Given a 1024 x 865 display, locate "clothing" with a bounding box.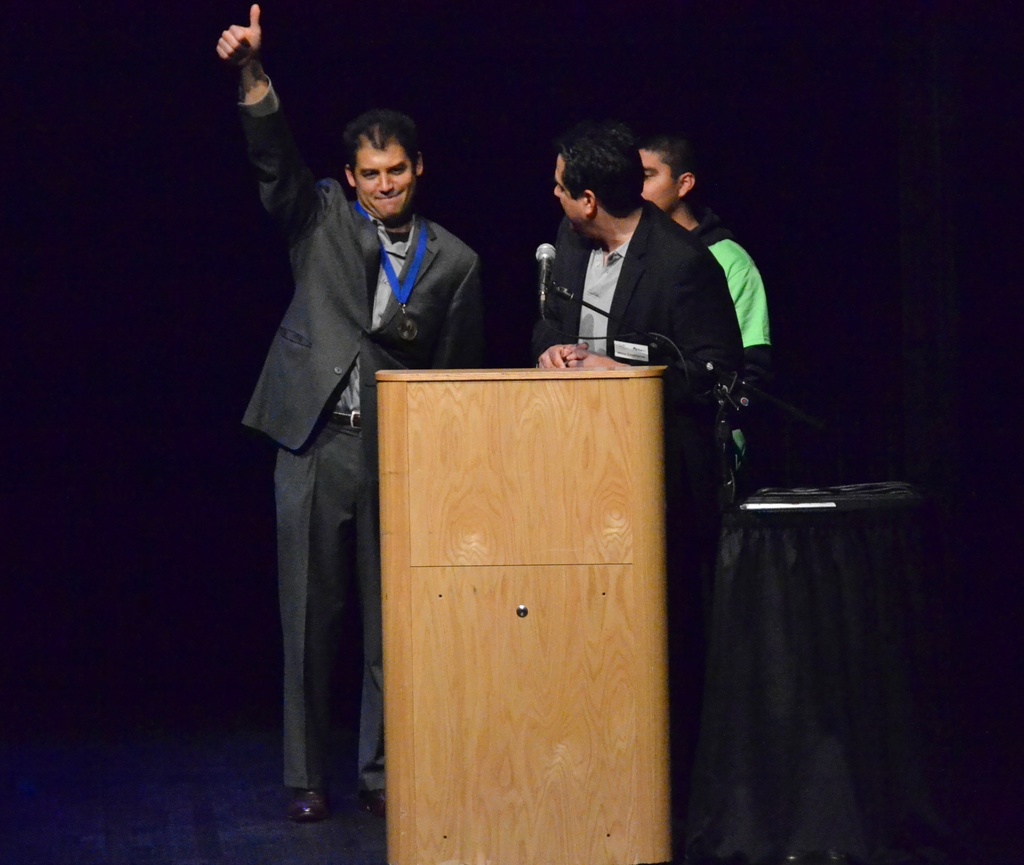
Located: [left=688, top=210, right=769, bottom=465].
